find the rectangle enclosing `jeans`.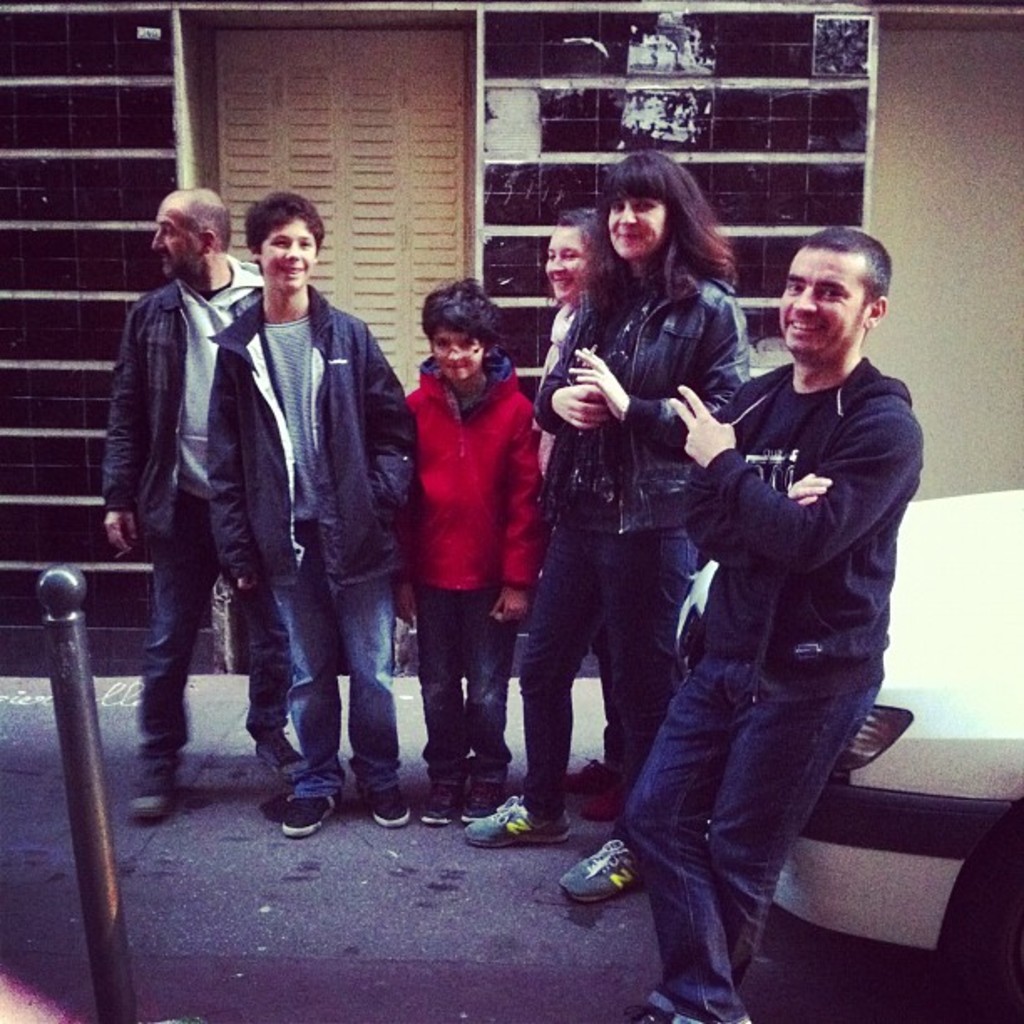
<bbox>418, 584, 514, 793</bbox>.
